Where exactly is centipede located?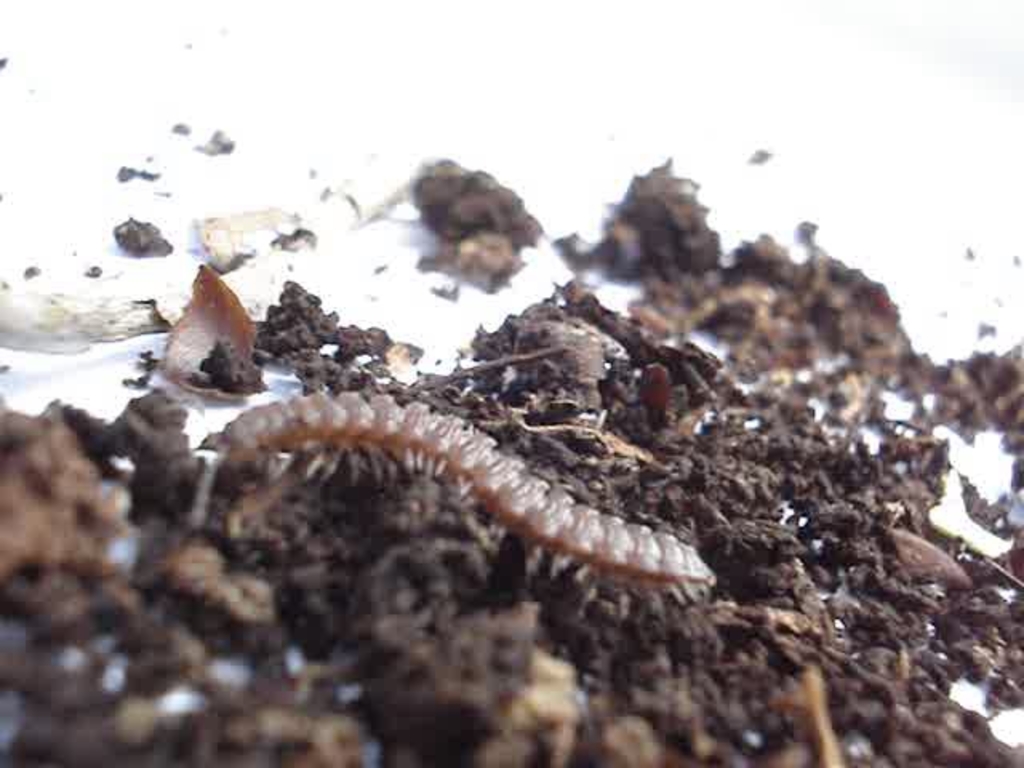
Its bounding box is box=[197, 392, 722, 610].
